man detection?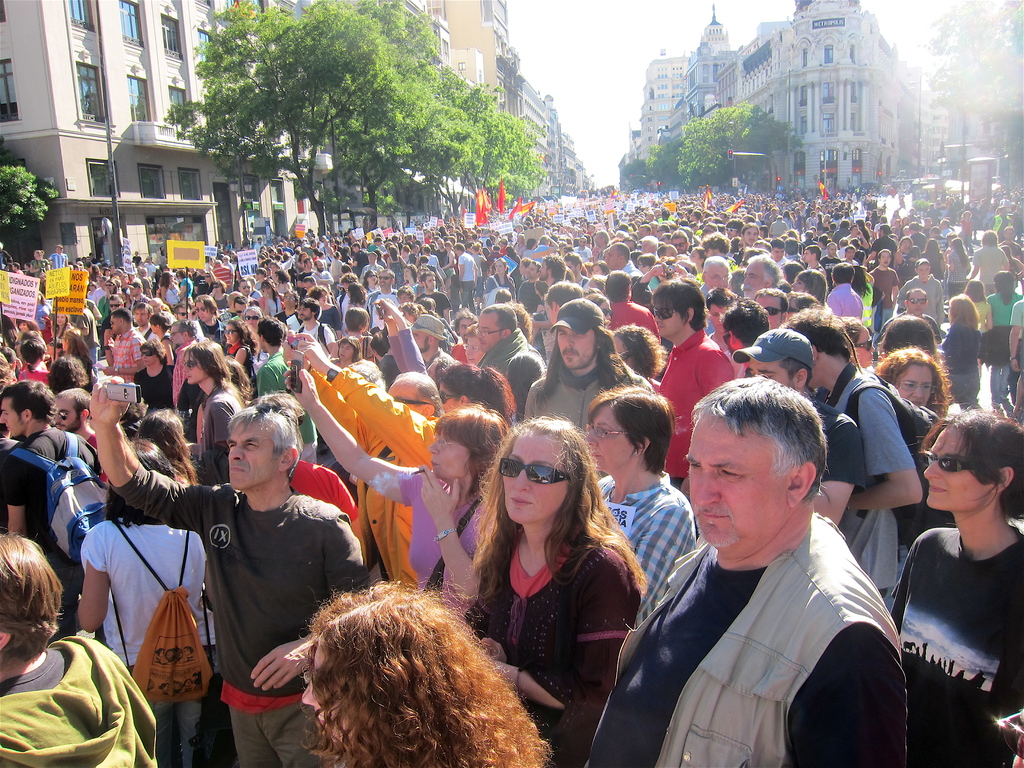
bbox=(298, 296, 333, 364)
